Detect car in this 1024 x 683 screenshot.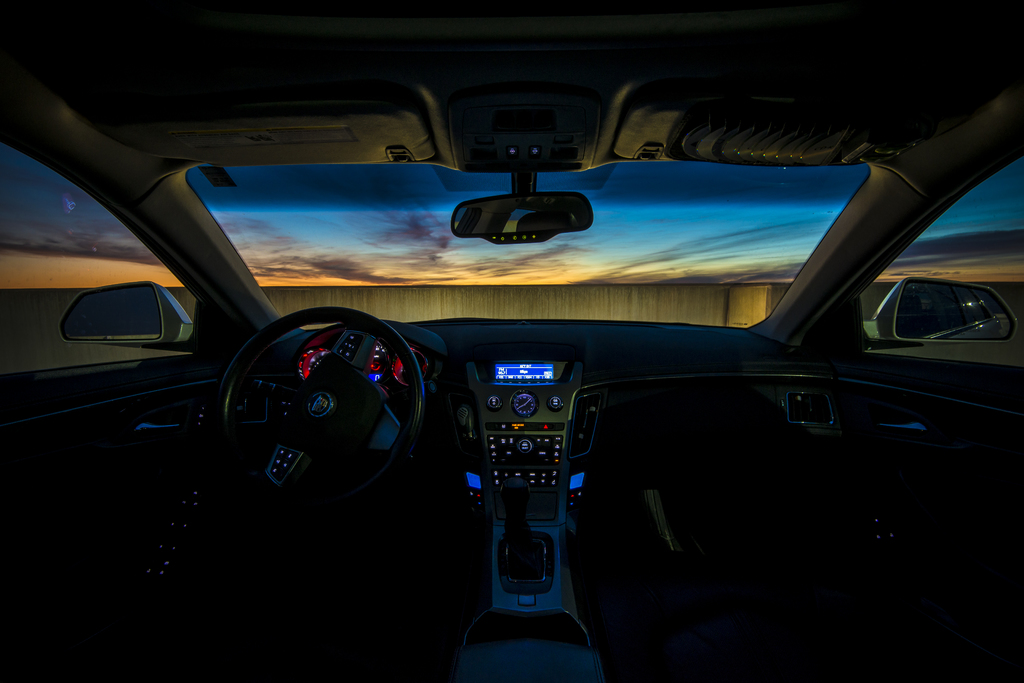
Detection: x1=93 y1=42 x2=968 y2=675.
